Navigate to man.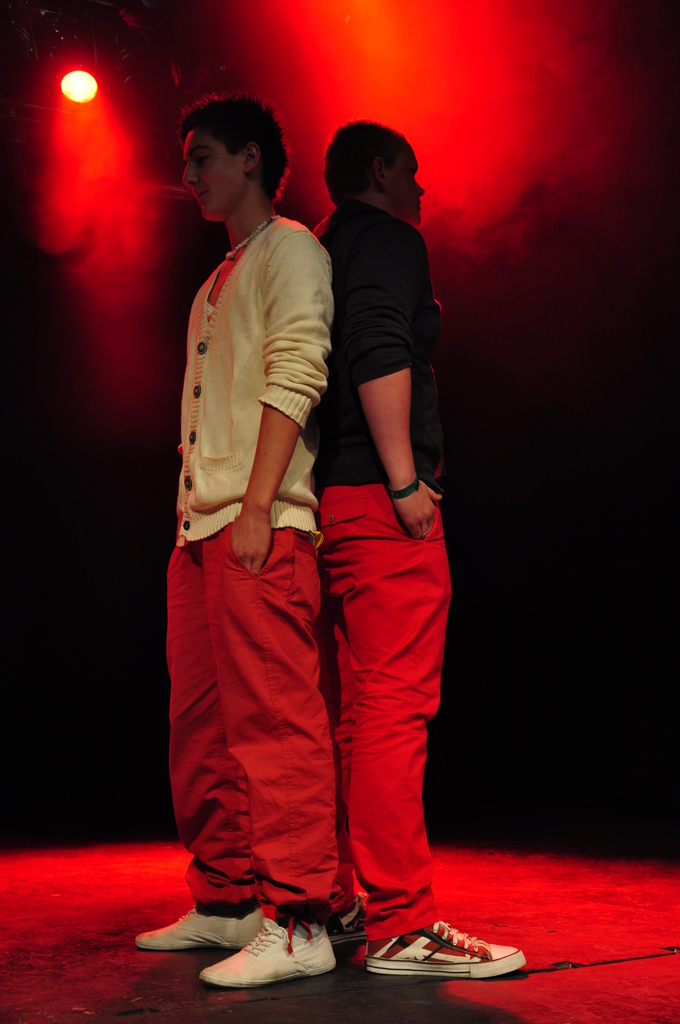
Navigation target: BBox(315, 125, 530, 980).
